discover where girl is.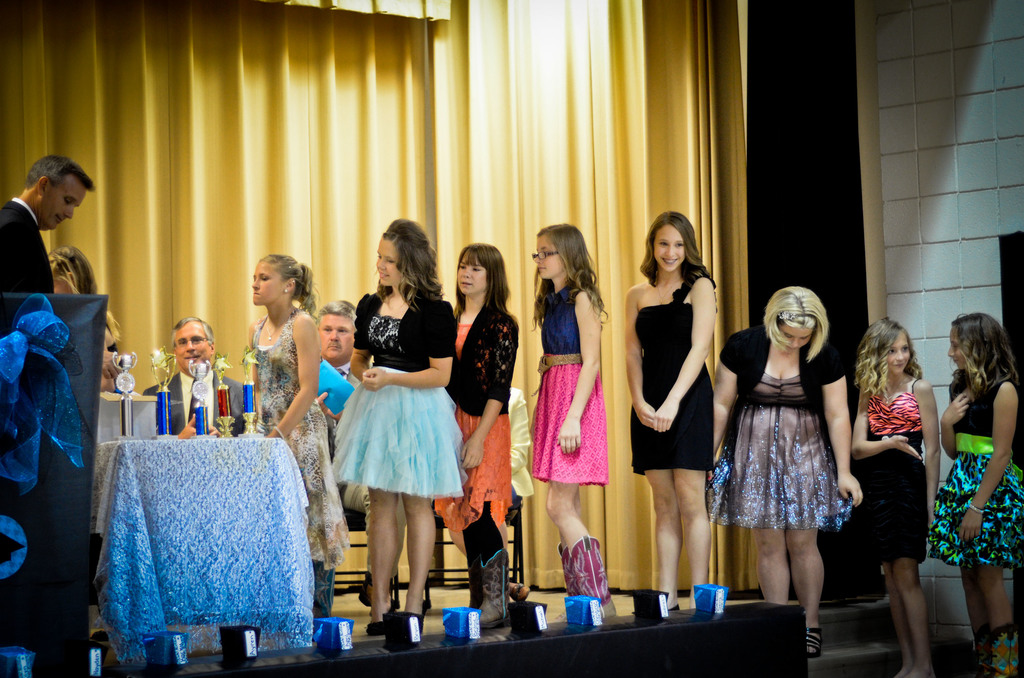
Discovered at {"left": 47, "top": 246, "right": 118, "bottom": 346}.
